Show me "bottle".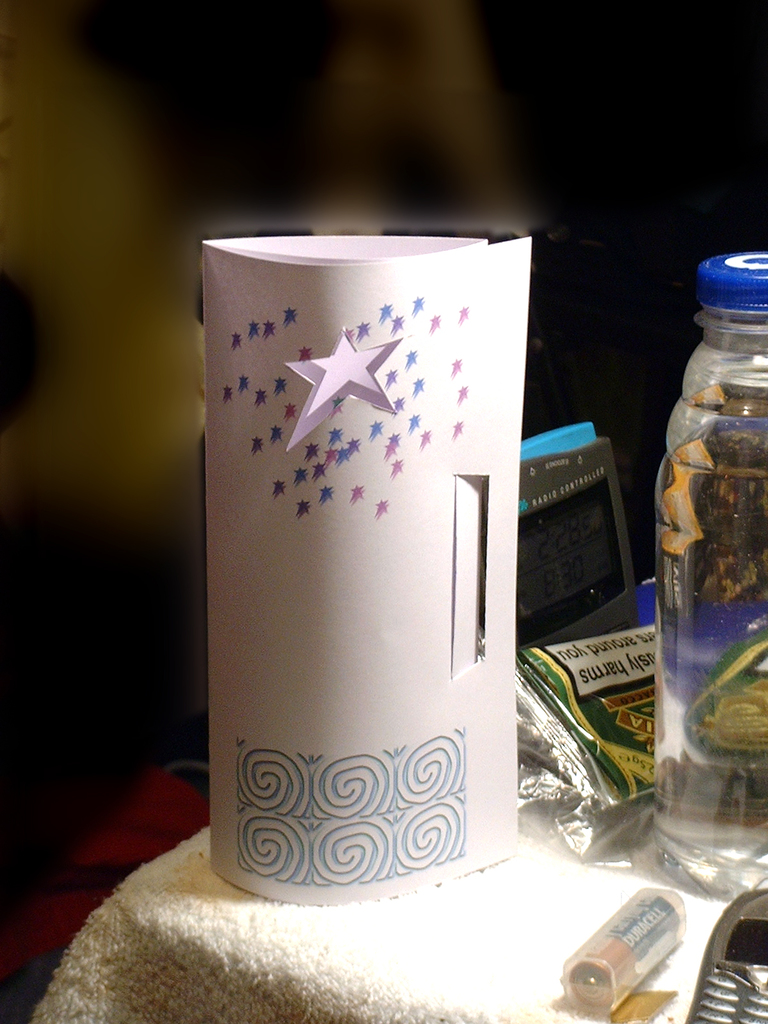
"bottle" is here: [659, 316, 760, 879].
